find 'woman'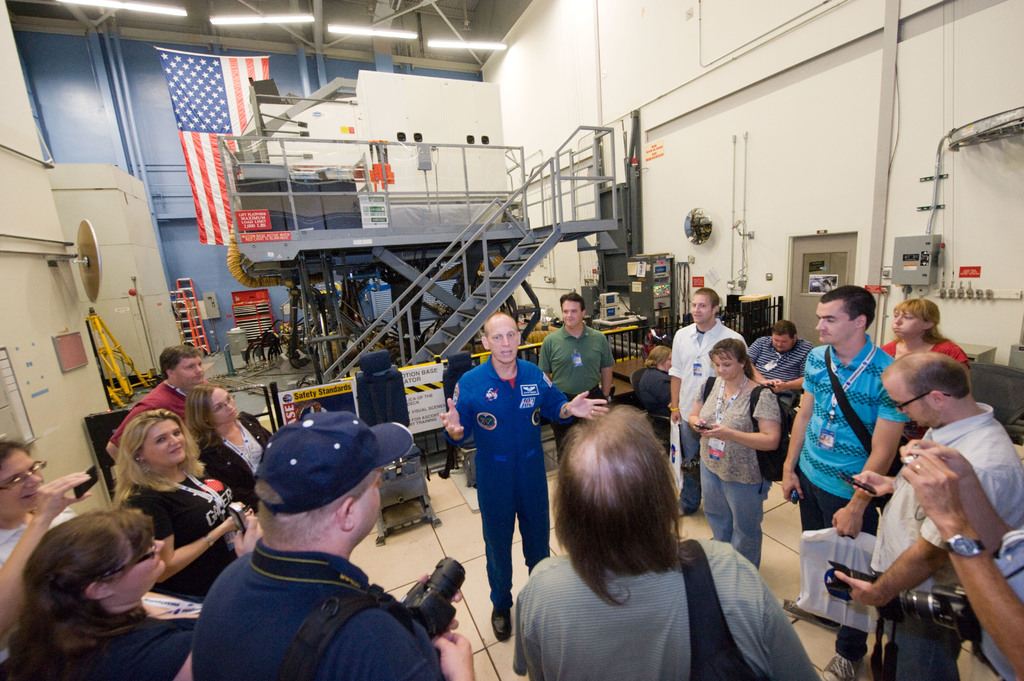
region(876, 298, 971, 371)
